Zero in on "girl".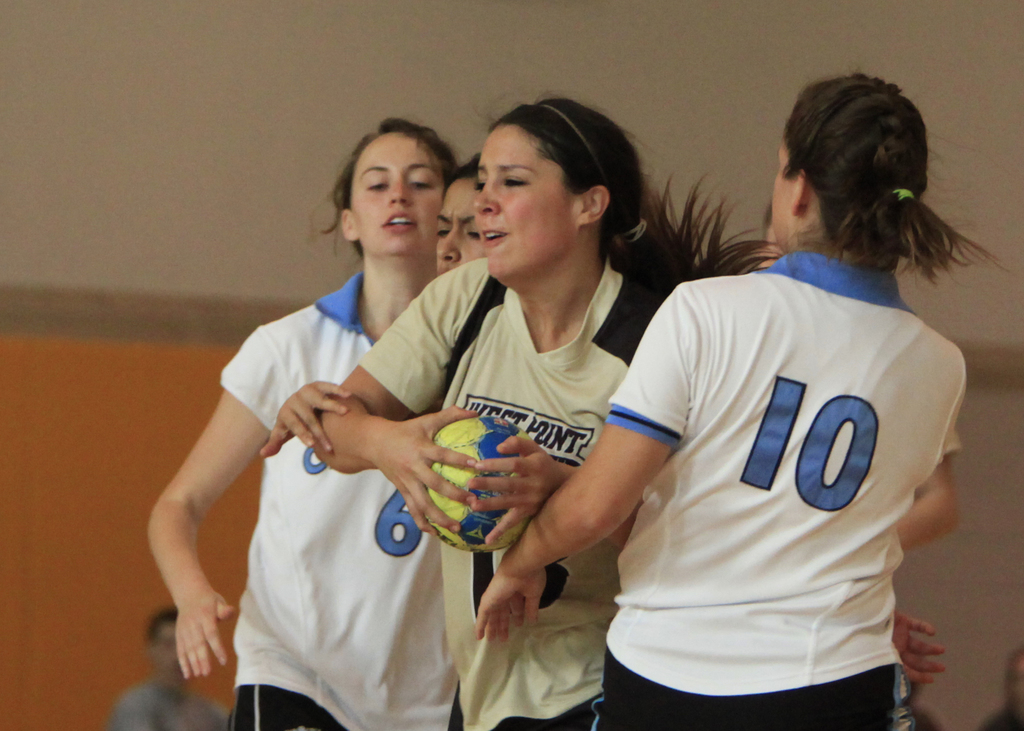
Zeroed in: (254,145,481,462).
